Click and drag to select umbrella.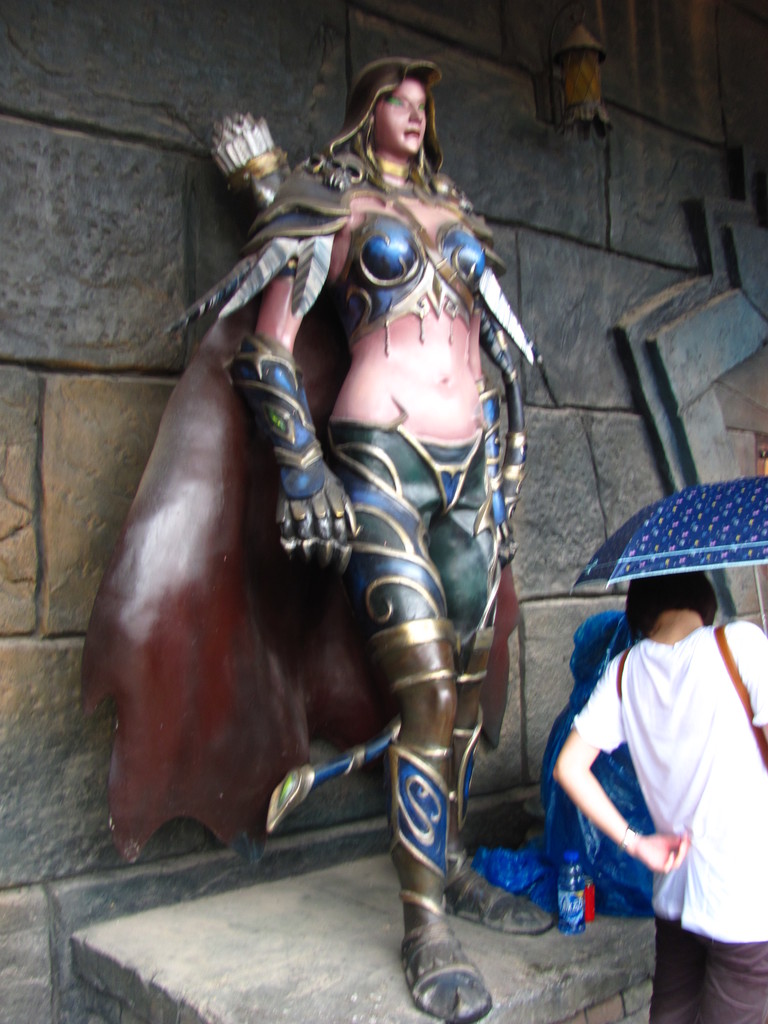
Selection: 571:477:767:631.
